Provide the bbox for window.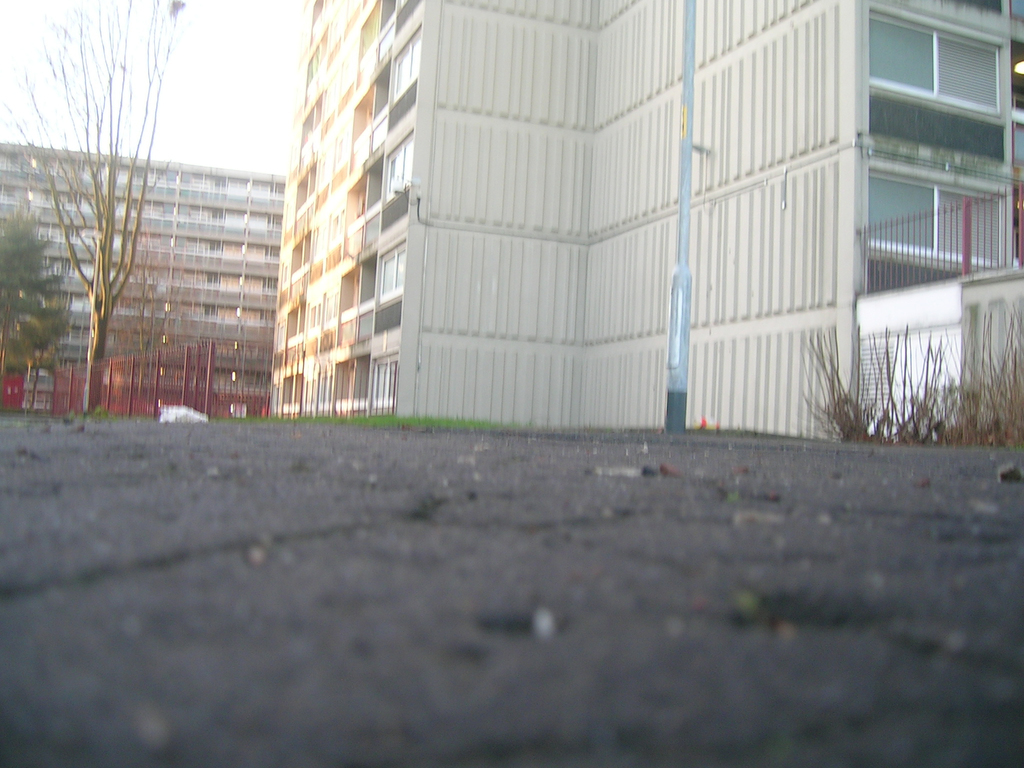
(390,22,422,104).
